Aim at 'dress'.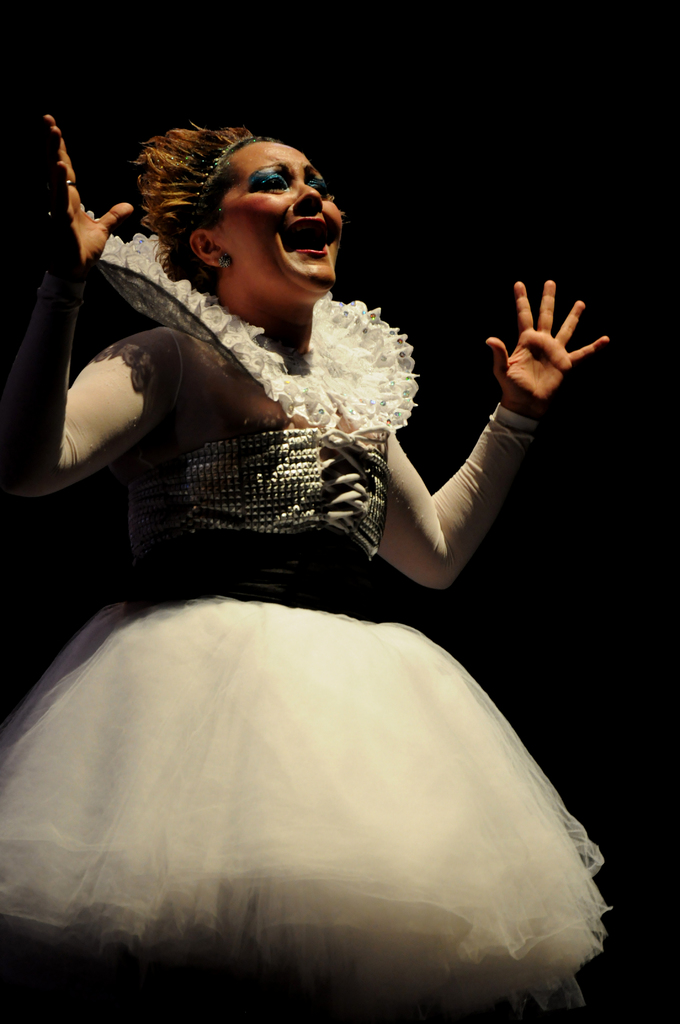
Aimed at (12,257,619,984).
